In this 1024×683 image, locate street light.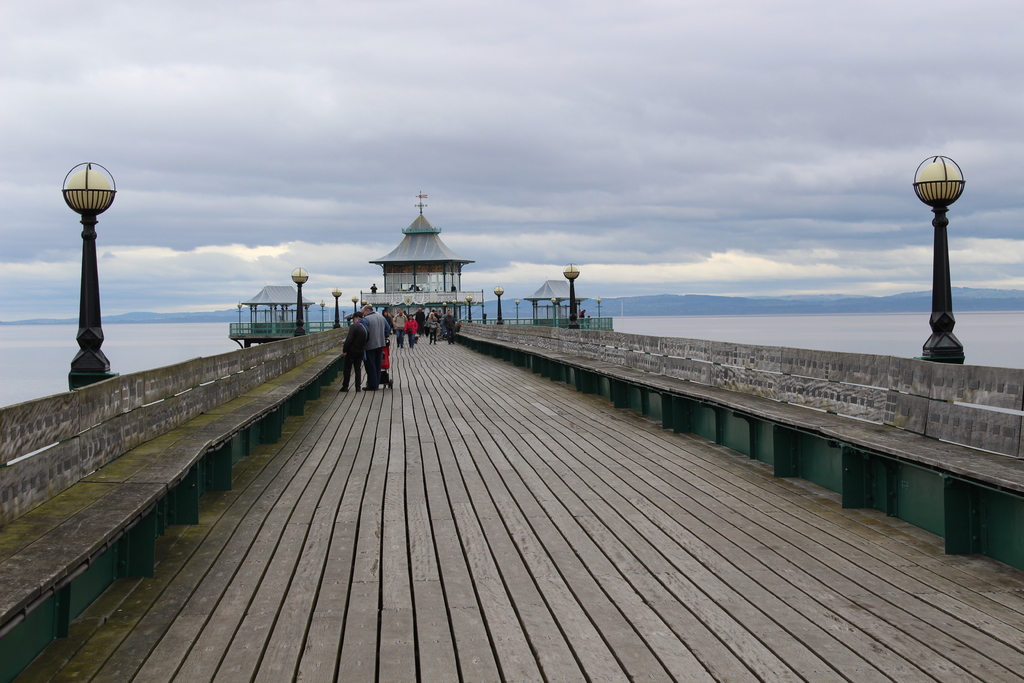
Bounding box: x1=908, y1=150, x2=972, y2=360.
